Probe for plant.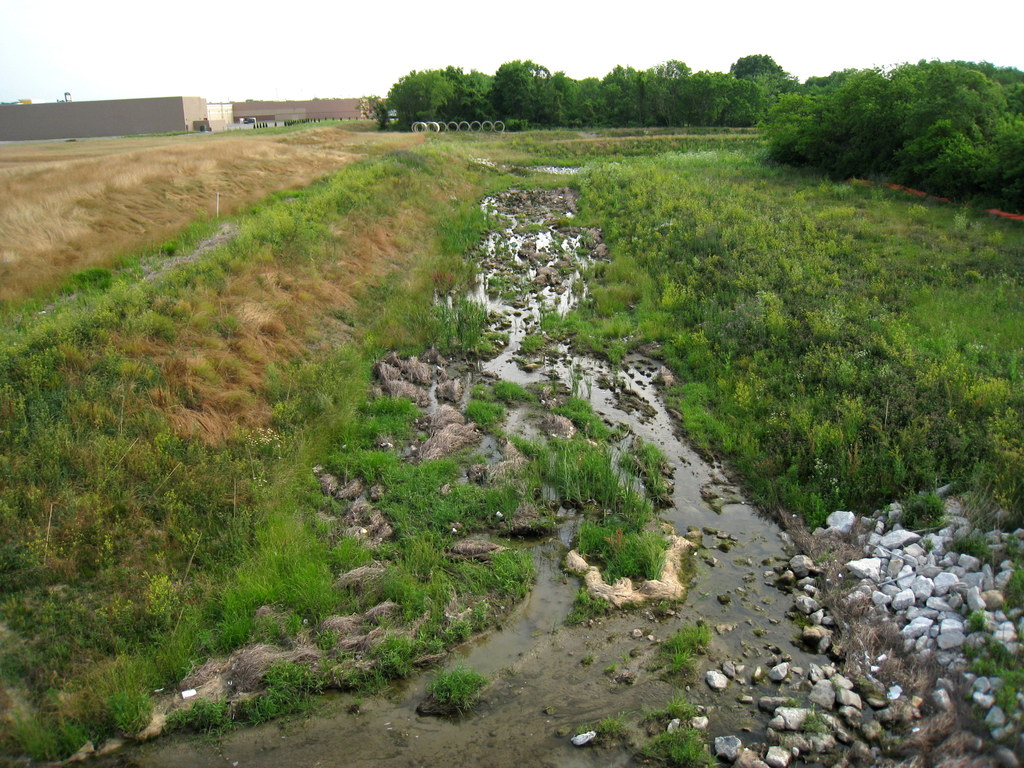
Probe result: <bbox>310, 512, 335, 538</bbox>.
